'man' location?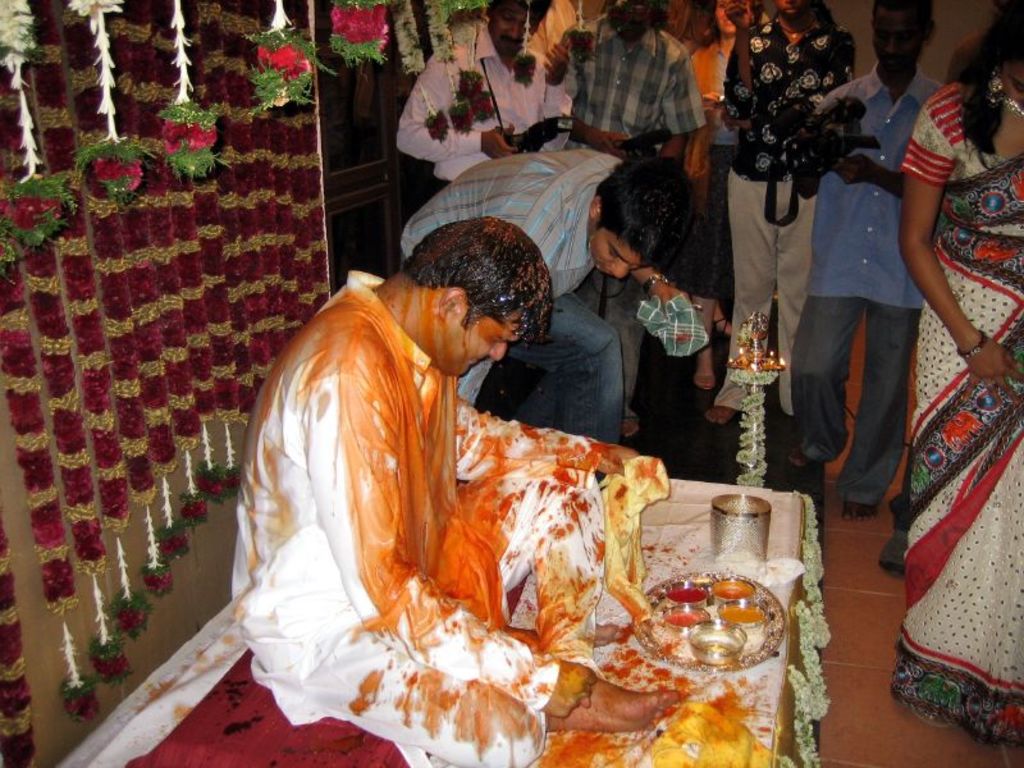
397 0 571 193
